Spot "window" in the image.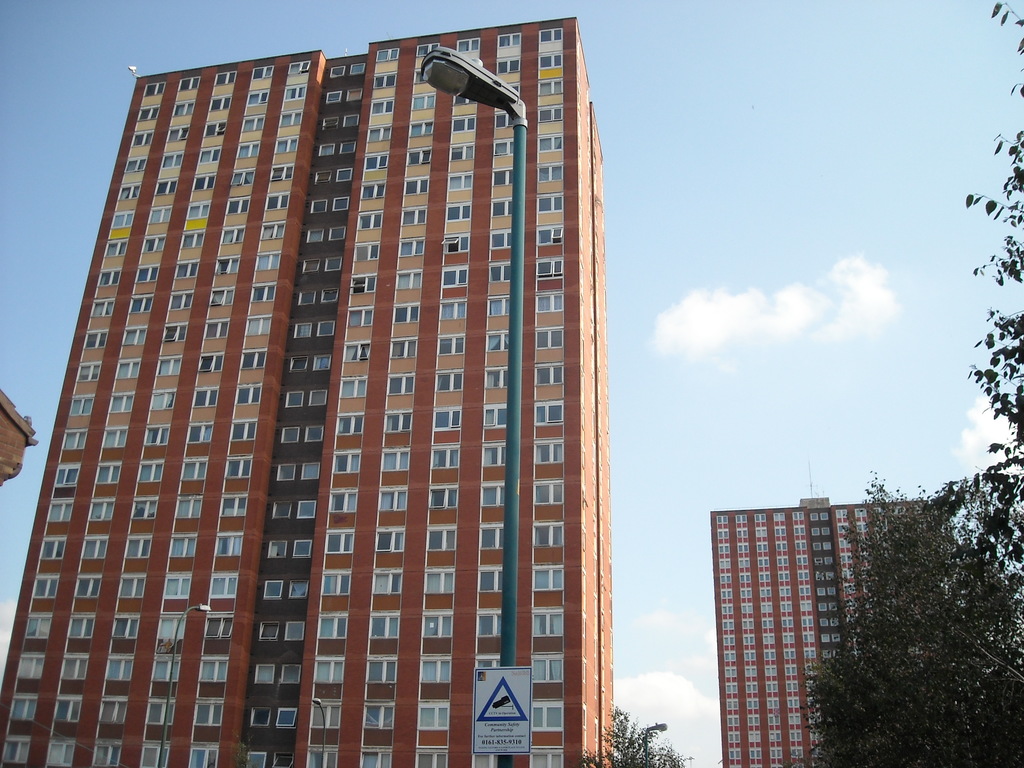
"window" found at select_region(122, 536, 151, 559).
